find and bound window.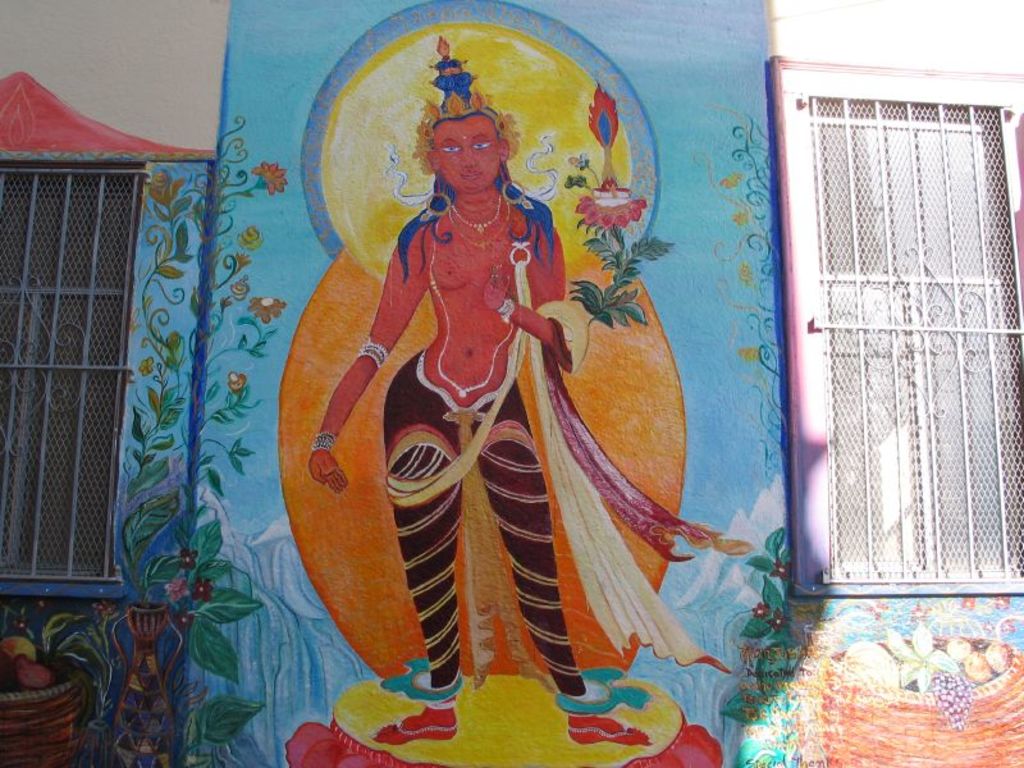
Bound: [0, 159, 143, 581].
